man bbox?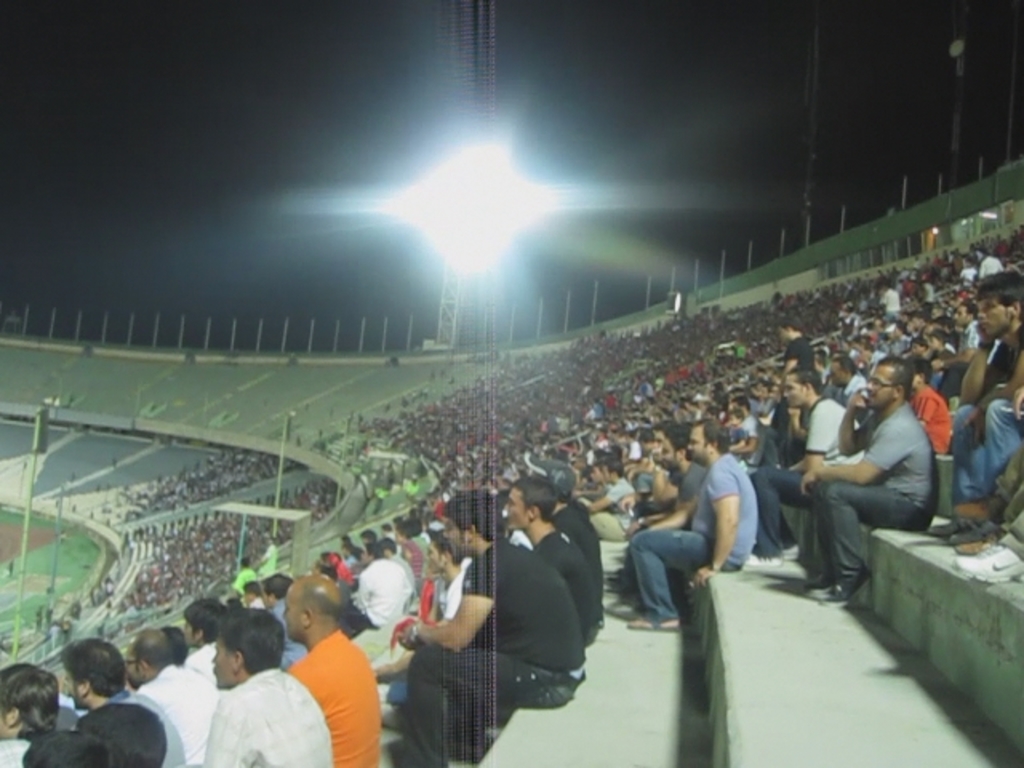
928:266:1022:541
